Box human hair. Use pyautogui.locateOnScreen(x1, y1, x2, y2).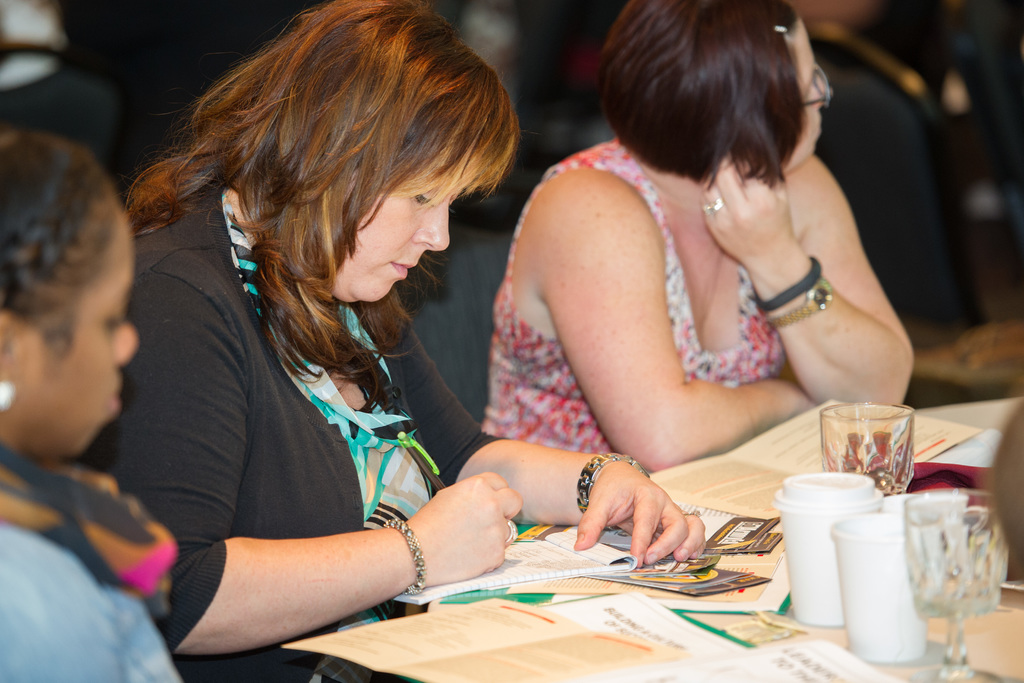
pyautogui.locateOnScreen(122, 0, 523, 415).
